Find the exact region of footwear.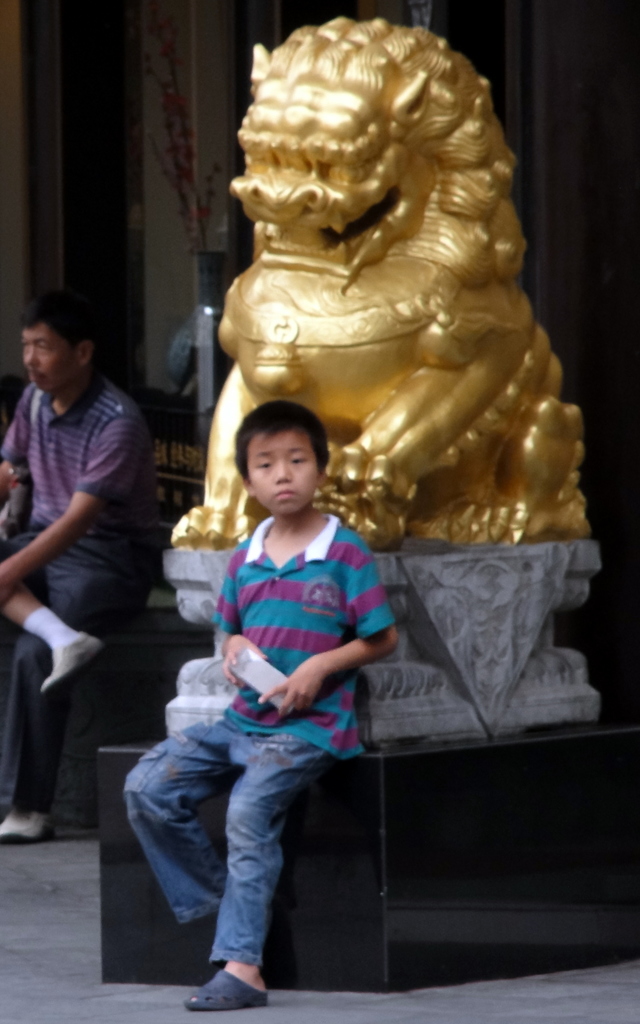
Exact region: Rect(0, 803, 58, 844).
